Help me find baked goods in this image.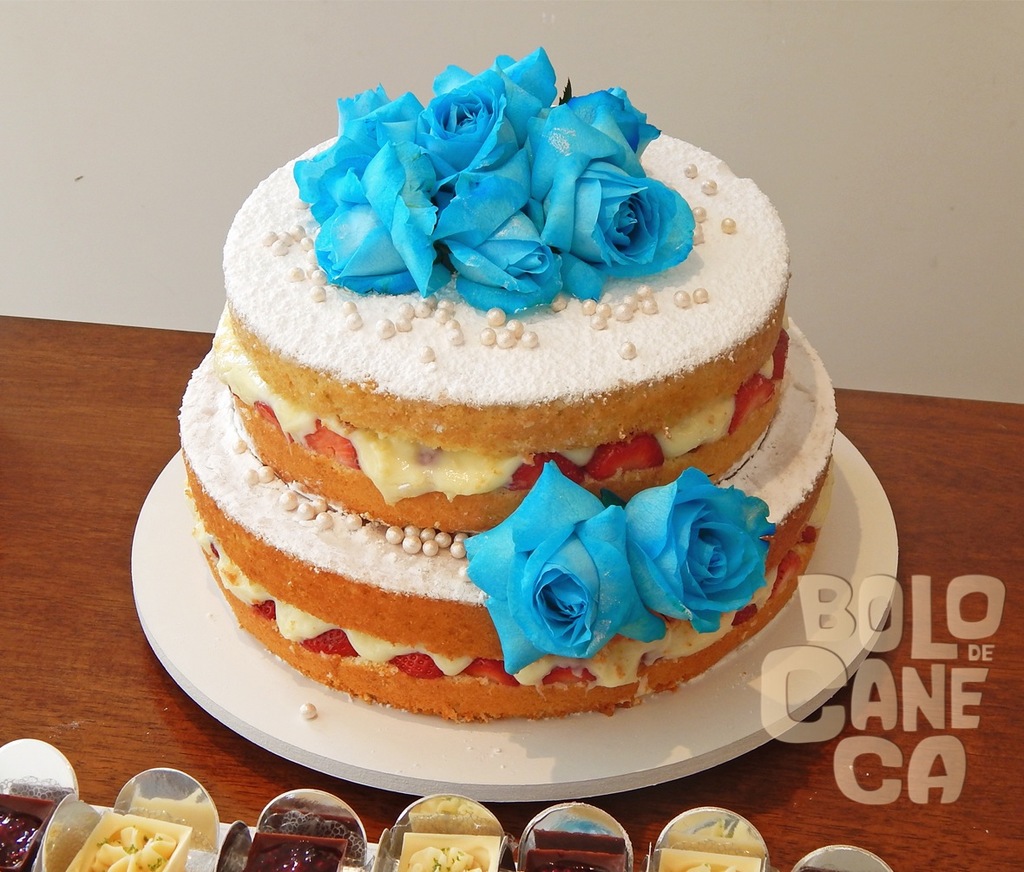
Found it: (left=173, top=104, right=834, bottom=724).
